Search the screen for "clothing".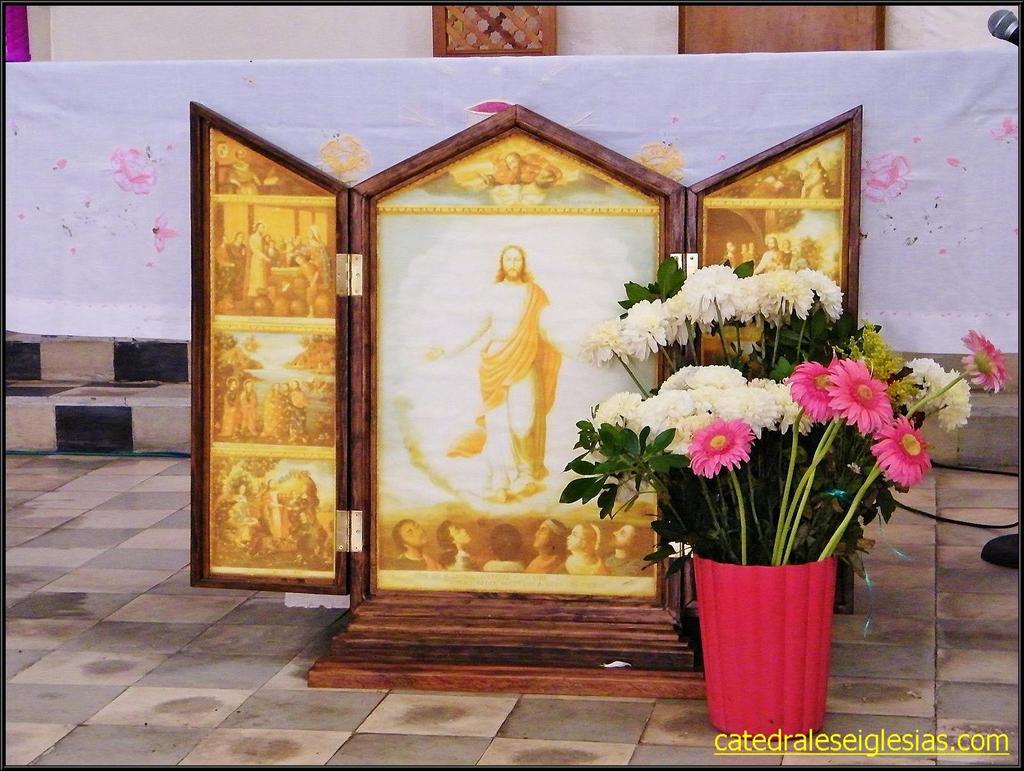
Found at l=241, t=391, r=254, b=430.
